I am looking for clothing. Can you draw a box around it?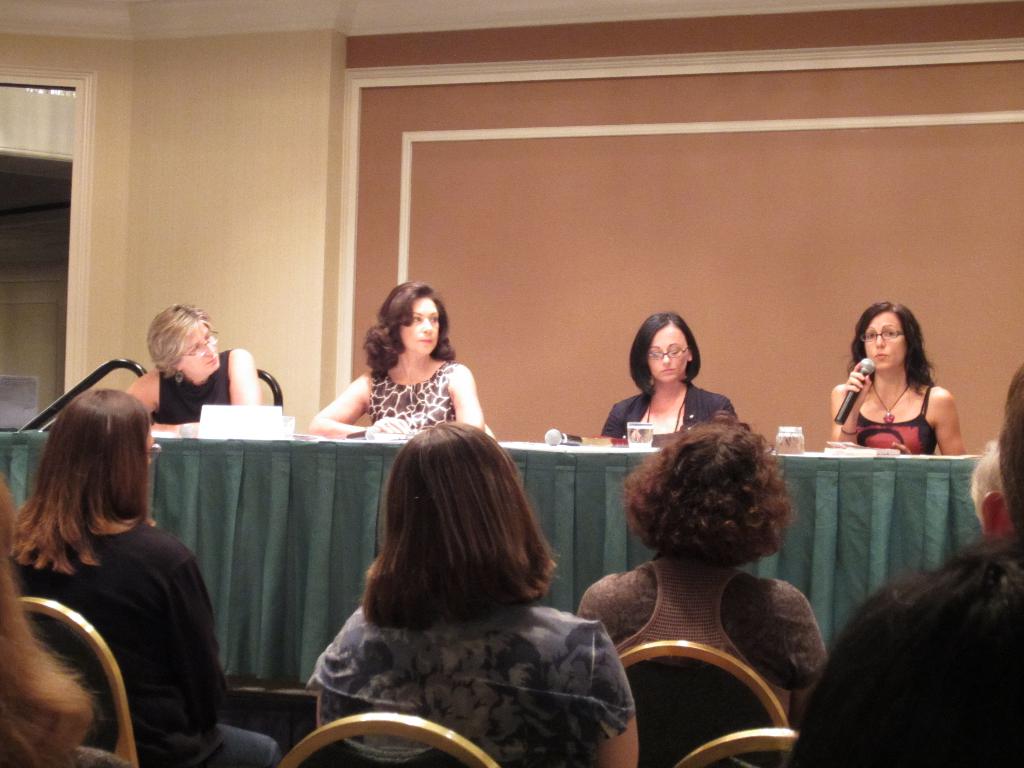
Sure, the bounding box is 575,549,829,767.
